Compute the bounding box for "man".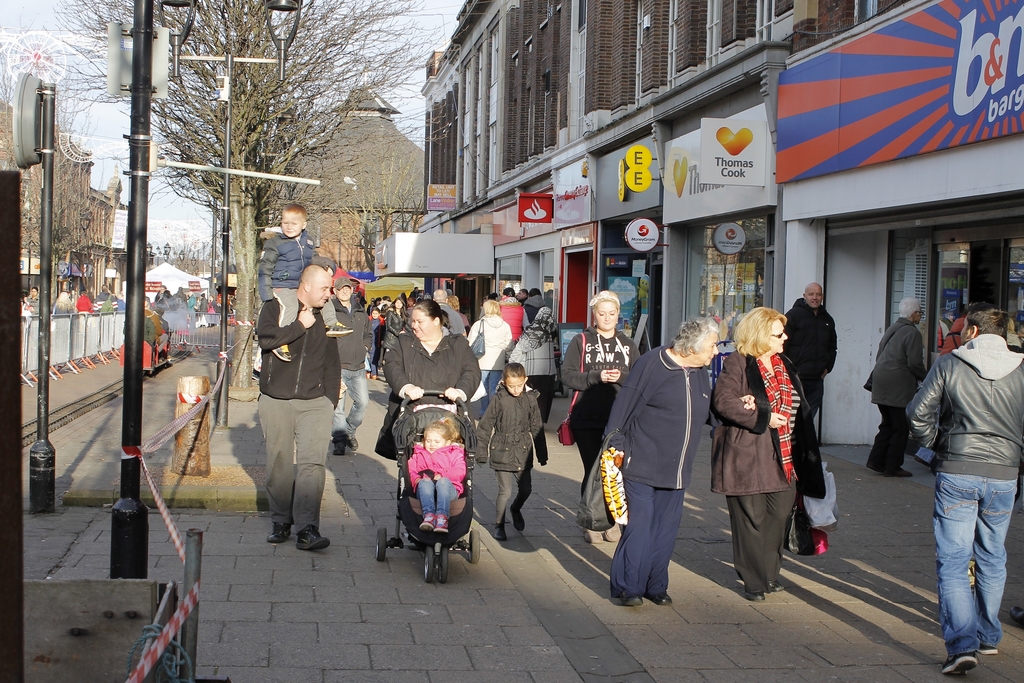
left=94, top=282, right=113, bottom=309.
